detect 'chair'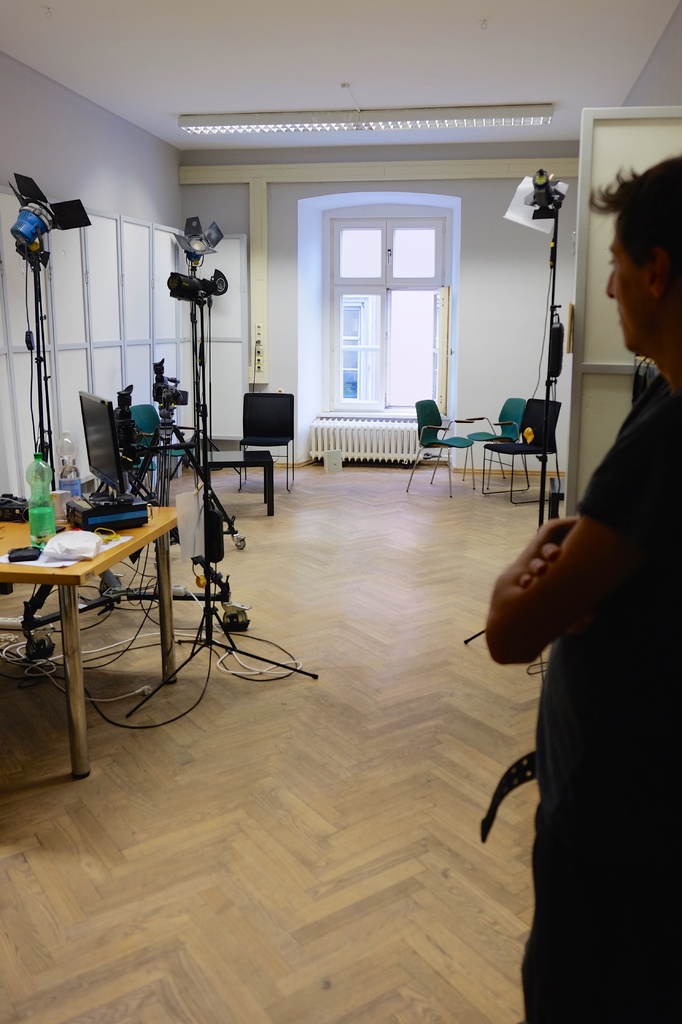
(456,396,527,487)
